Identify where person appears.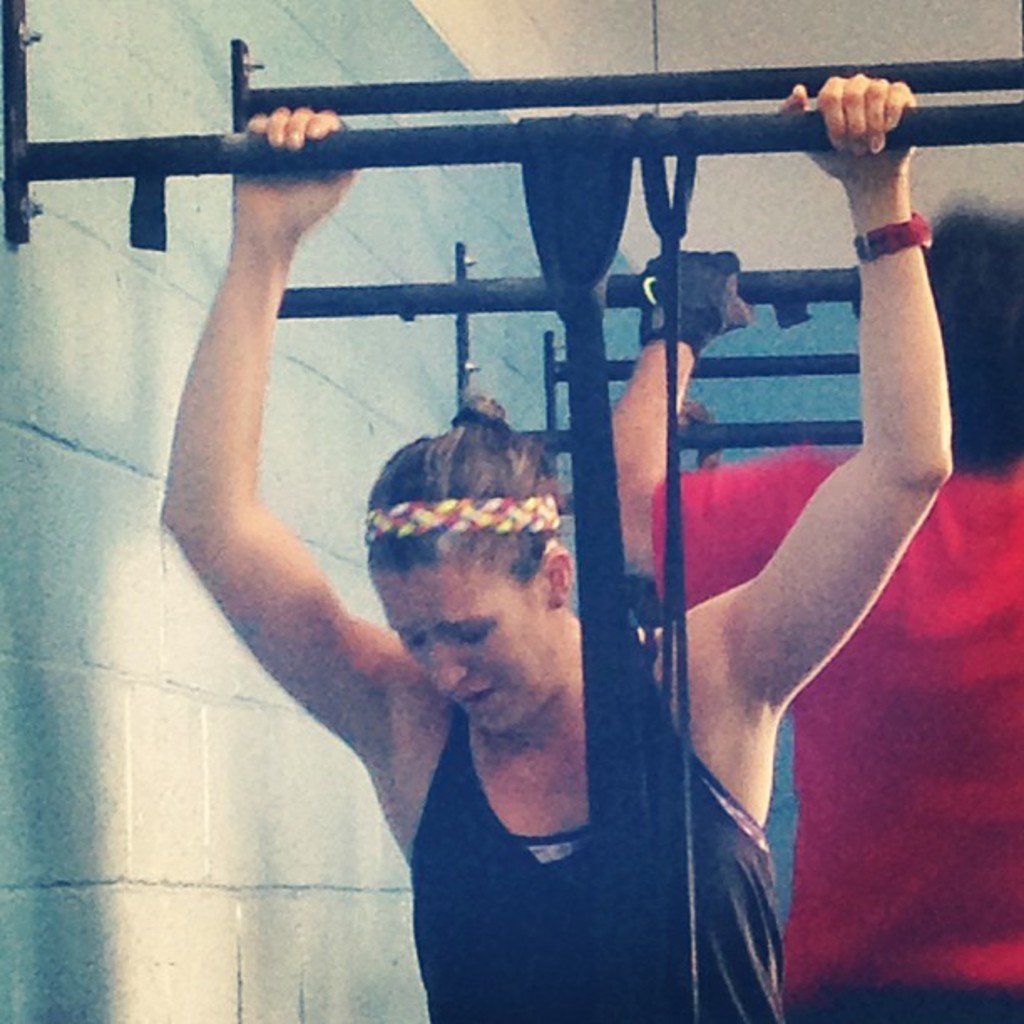
Appears at (x1=597, y1=194, x2=1022, y2=1022).
